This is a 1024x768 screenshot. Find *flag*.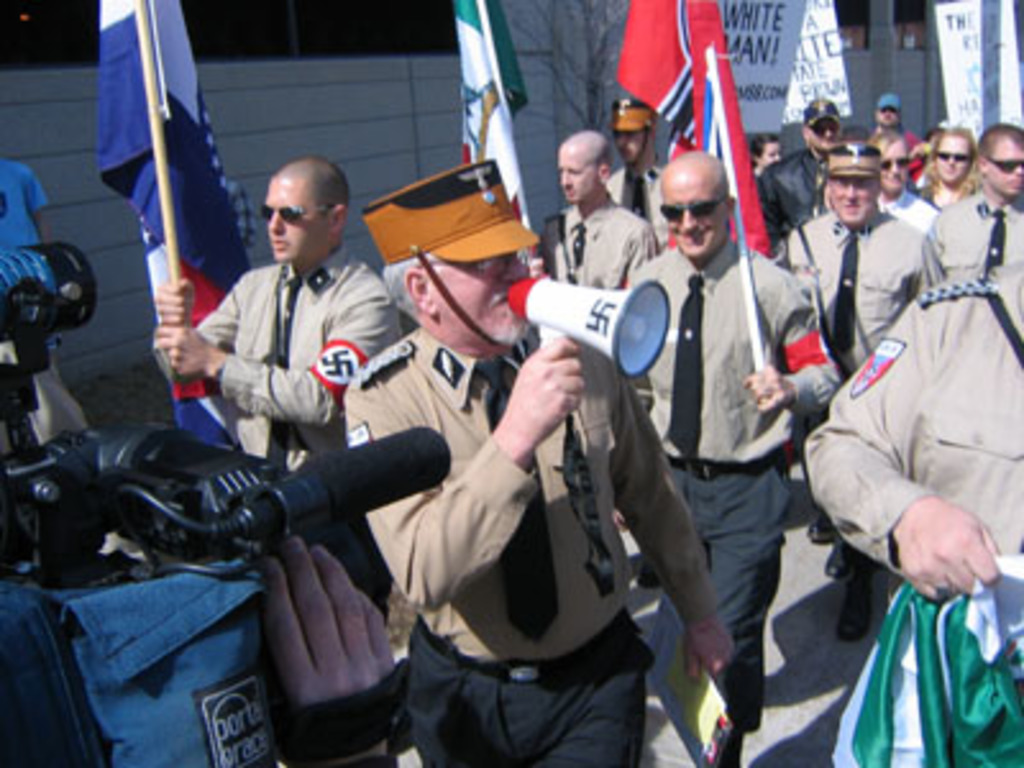
Bounding box: 822,550,1021,763.
